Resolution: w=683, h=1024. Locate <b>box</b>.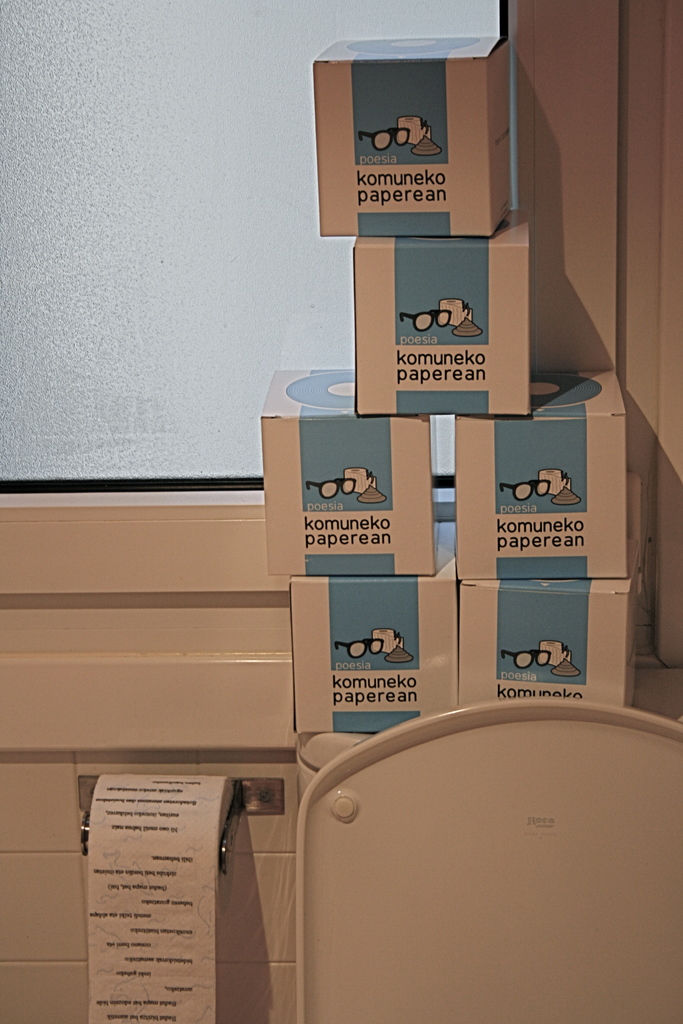
262, 364, 437, 578.
